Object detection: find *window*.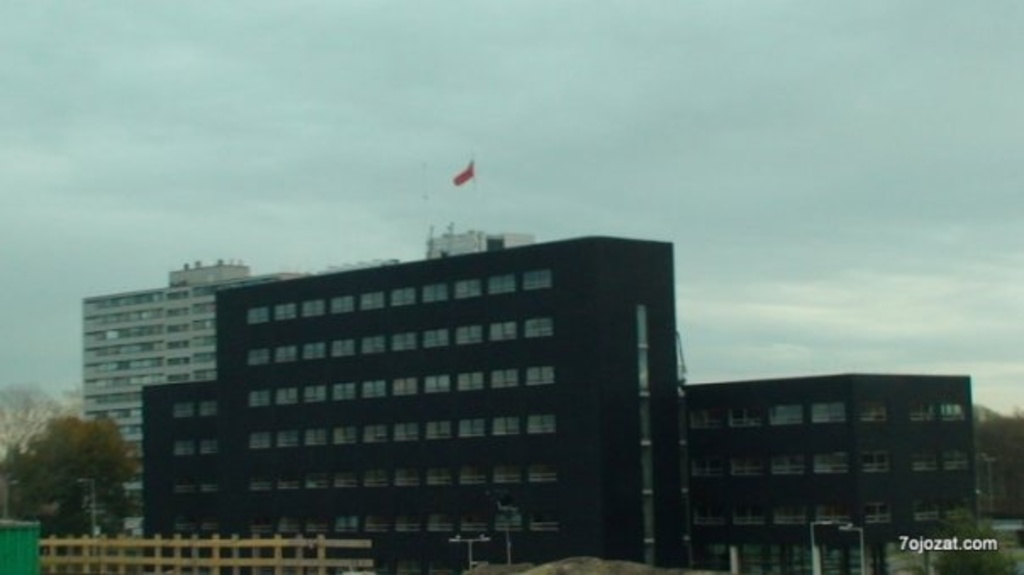
x1=303, y1=341, x2=329, y2=360.
